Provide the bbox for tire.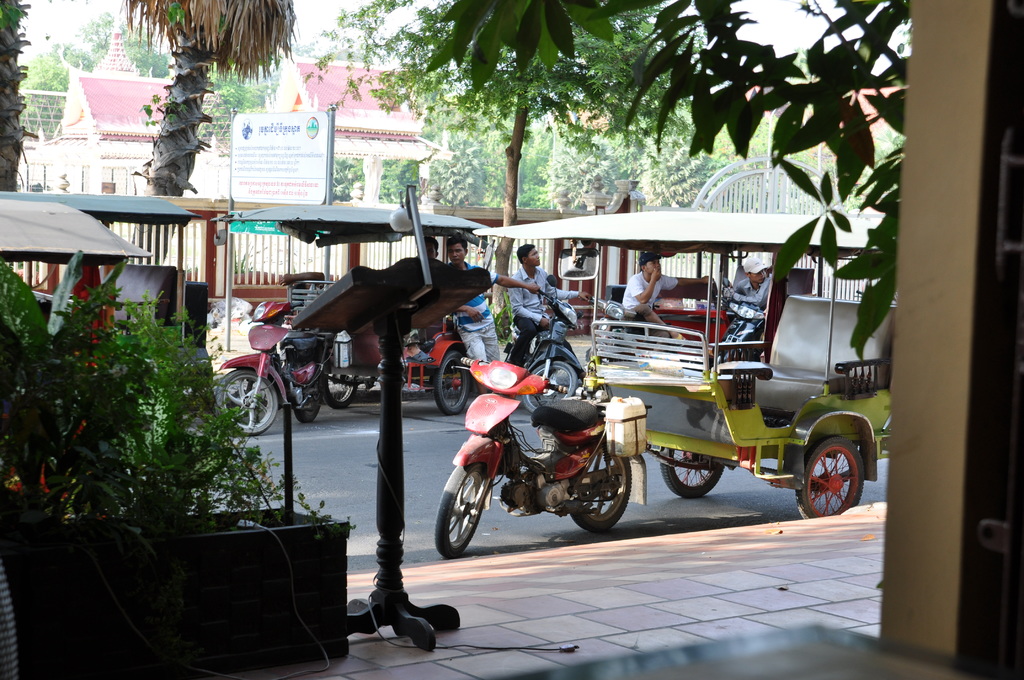
[x1=320, y1=368, x2=358, y2=408].
